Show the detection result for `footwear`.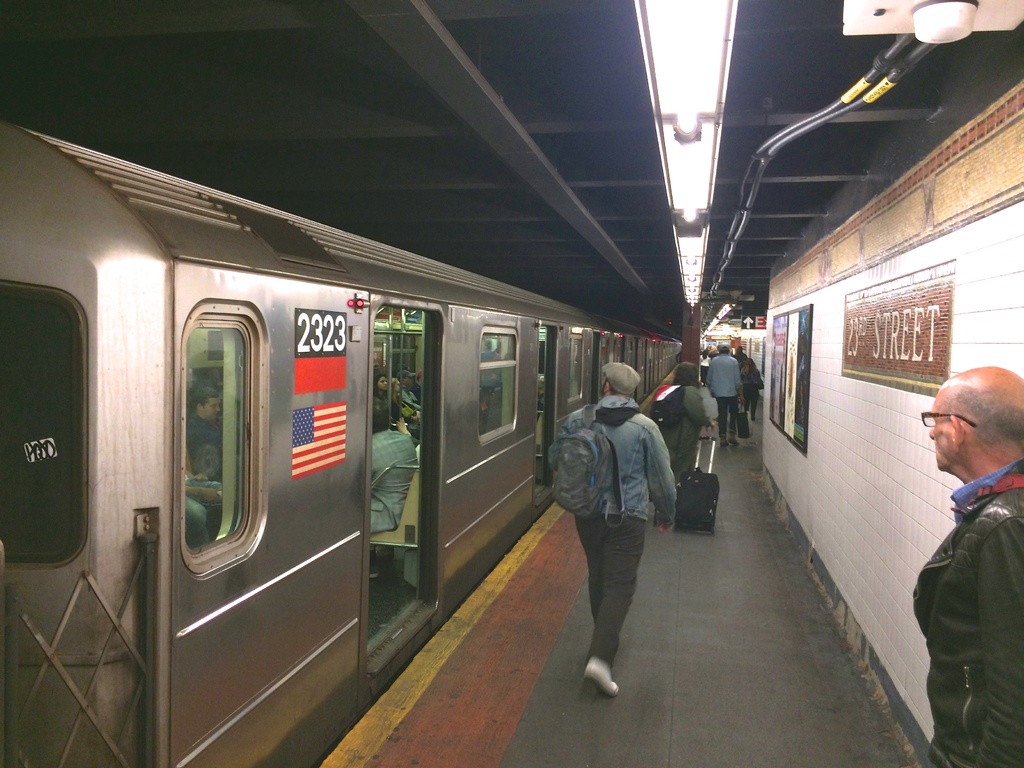
727, 432, 740, 445.
